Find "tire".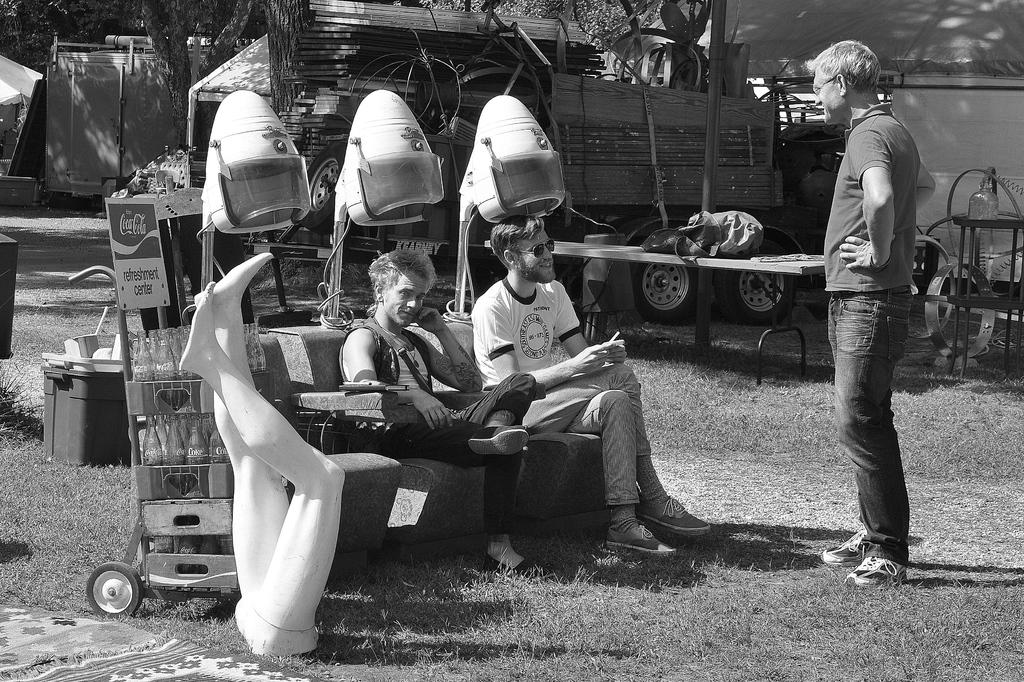
bbox=[631, 259, 700, 326].
